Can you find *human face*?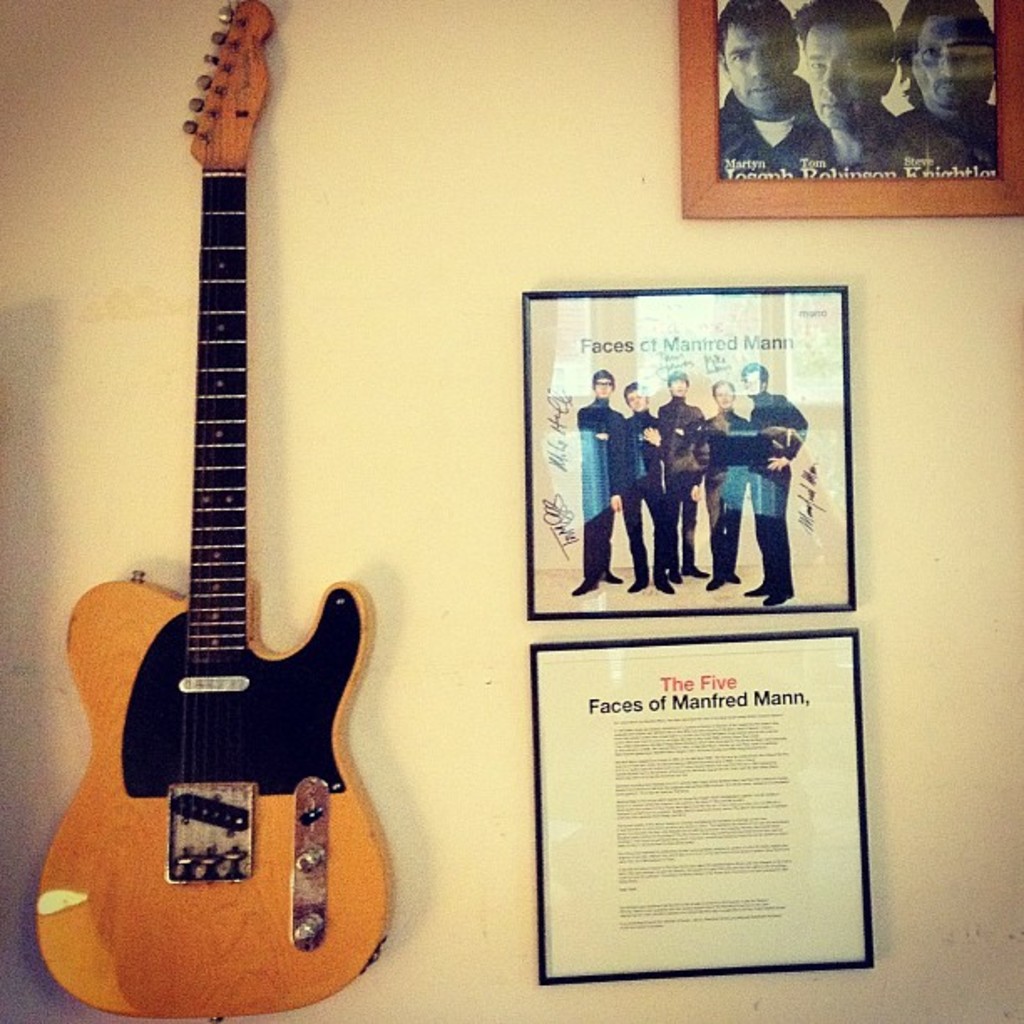
Yes, bounding box: box=[622, 385, 649, 420].
